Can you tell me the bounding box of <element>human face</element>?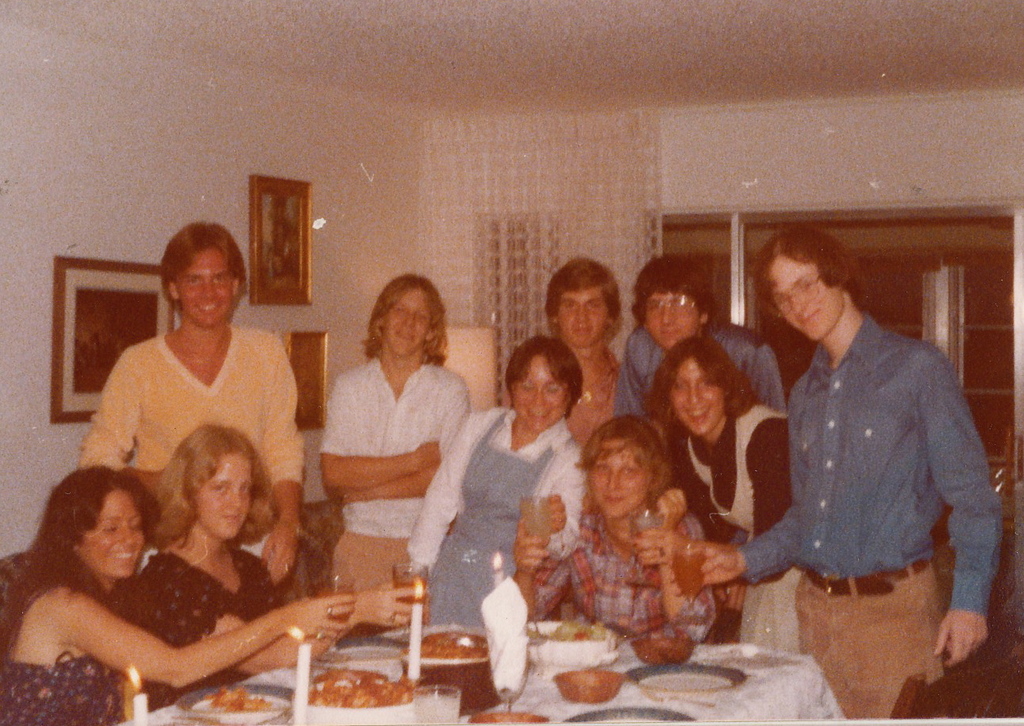
x1=79, y1=490, x2=148, y2=581.
